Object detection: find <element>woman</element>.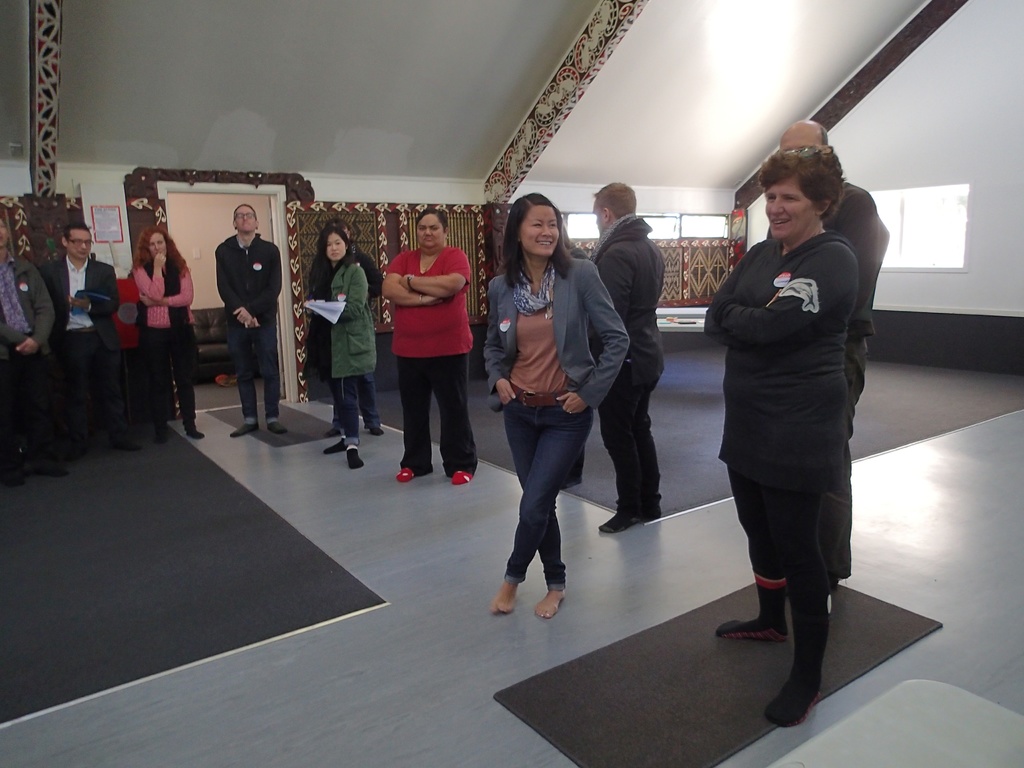
125/223/200/442.
